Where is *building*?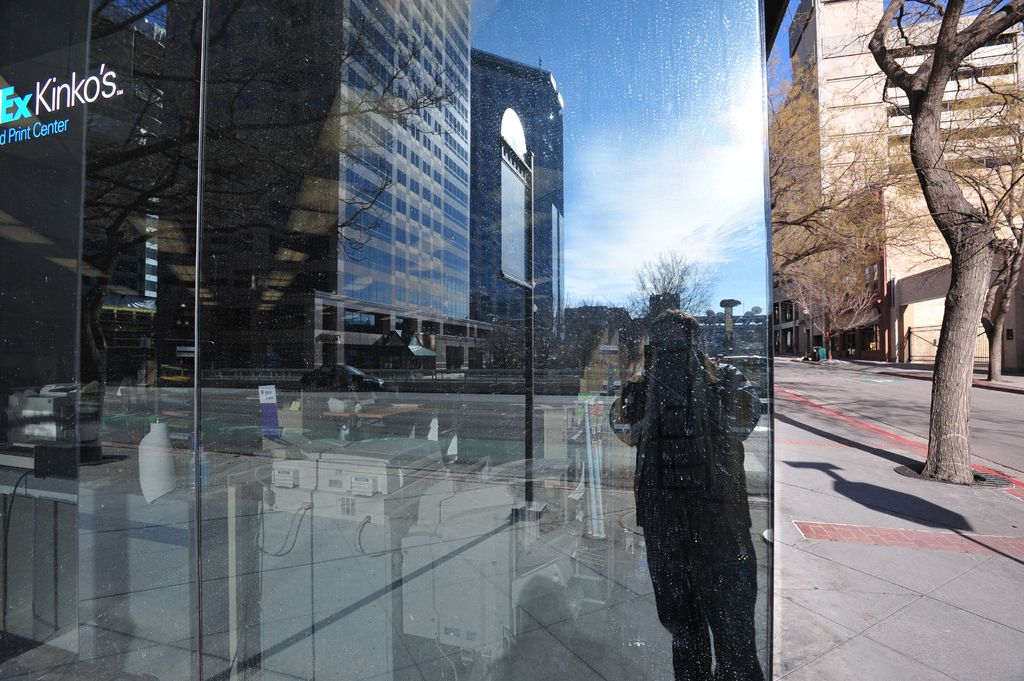
l=0, t=0, r=770, b=680.
